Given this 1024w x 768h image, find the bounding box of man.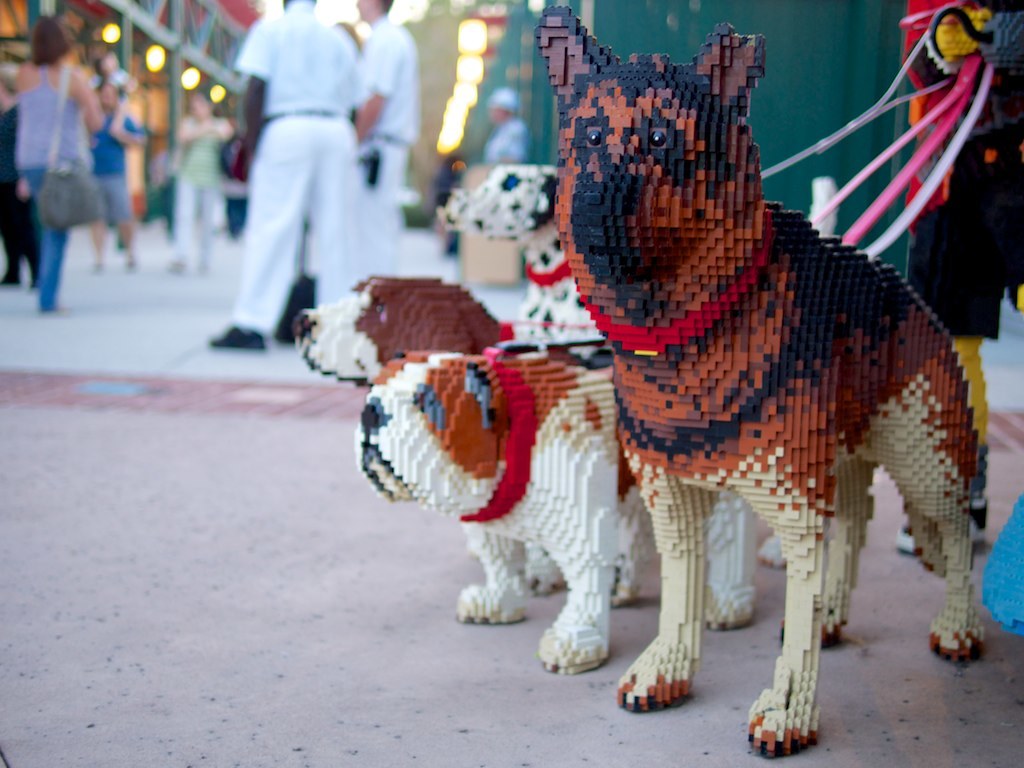
[x1=278, y1=0, x2=424, y2=339].
